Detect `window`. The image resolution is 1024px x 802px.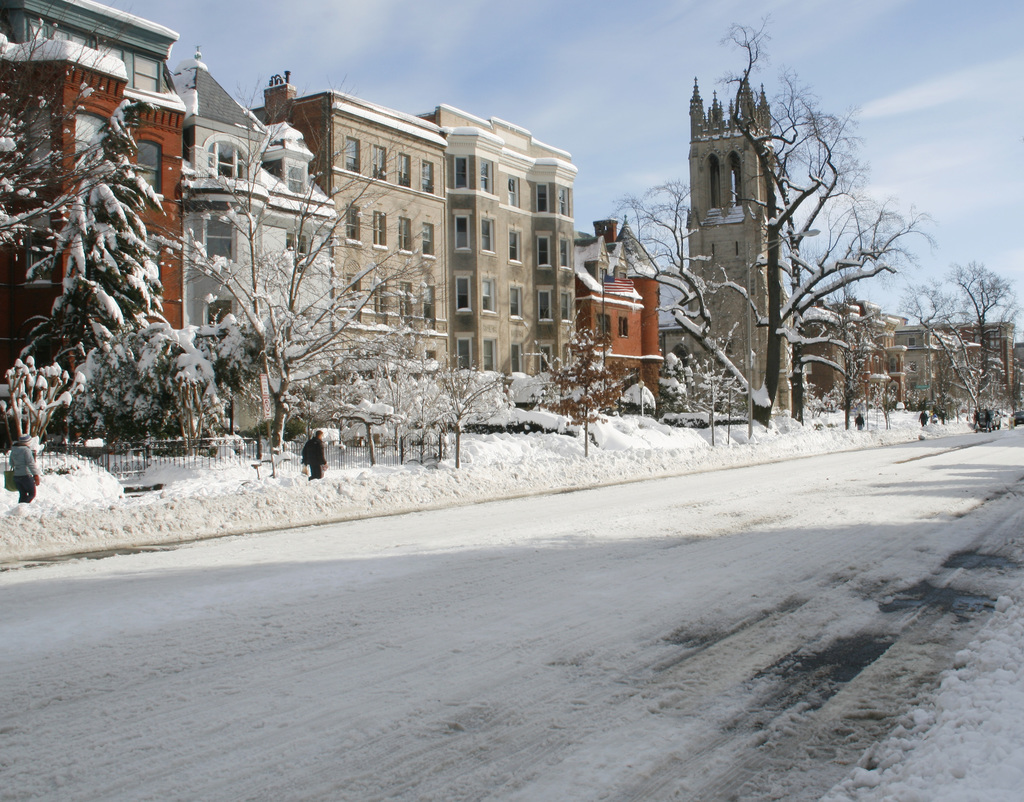
(506, 279, 521, 319).
